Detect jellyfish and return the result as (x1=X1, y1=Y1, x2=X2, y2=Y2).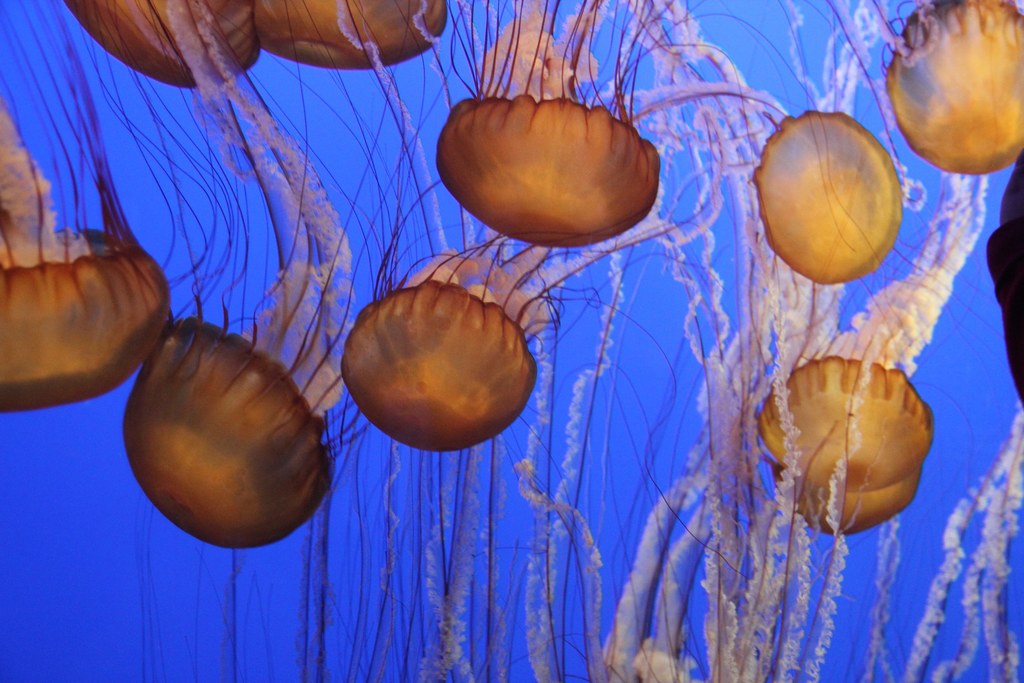
(x1=0, y1=0, x2=177, y2=419).
